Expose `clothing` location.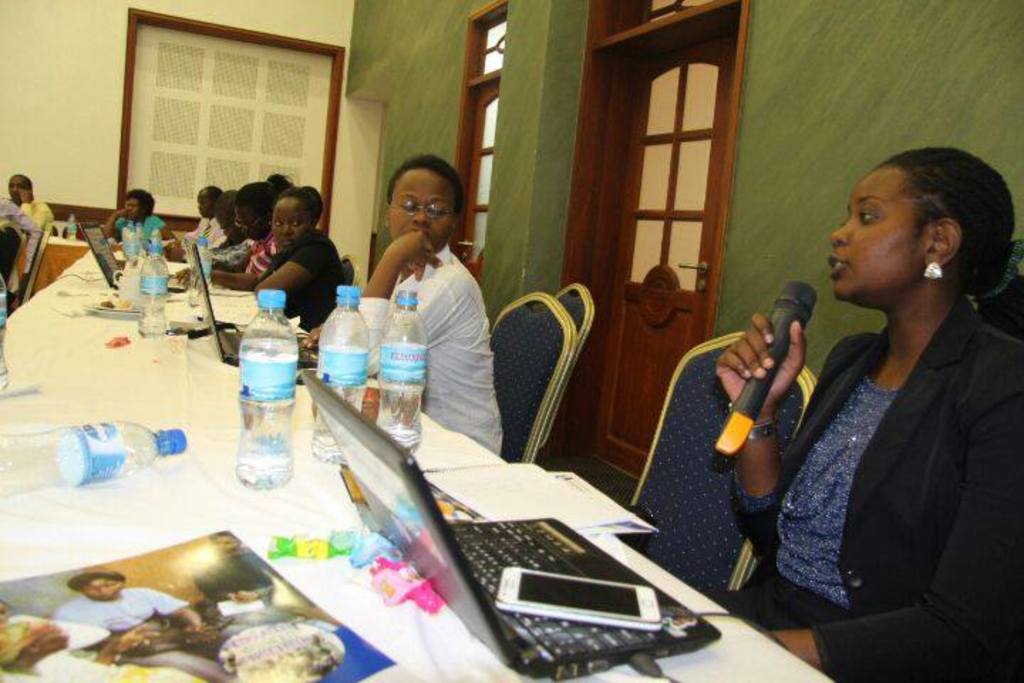
Exposed at l=238, t=228, r=279, b=290.
